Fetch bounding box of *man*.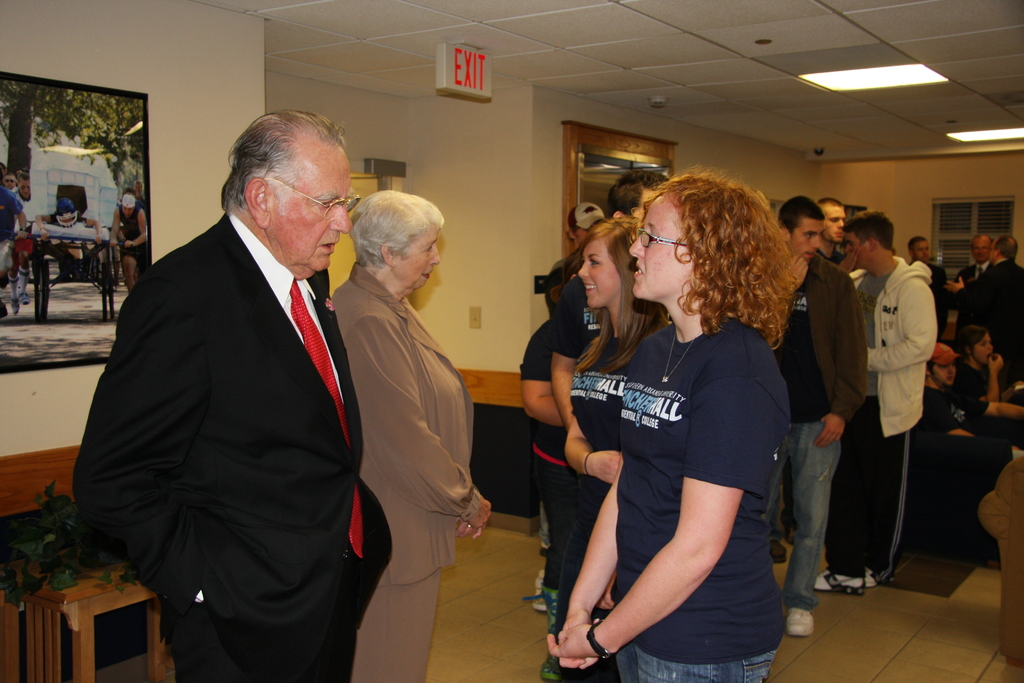
Bbox: pyautogui.locateOnScreen(548, 173, 669, 437).
